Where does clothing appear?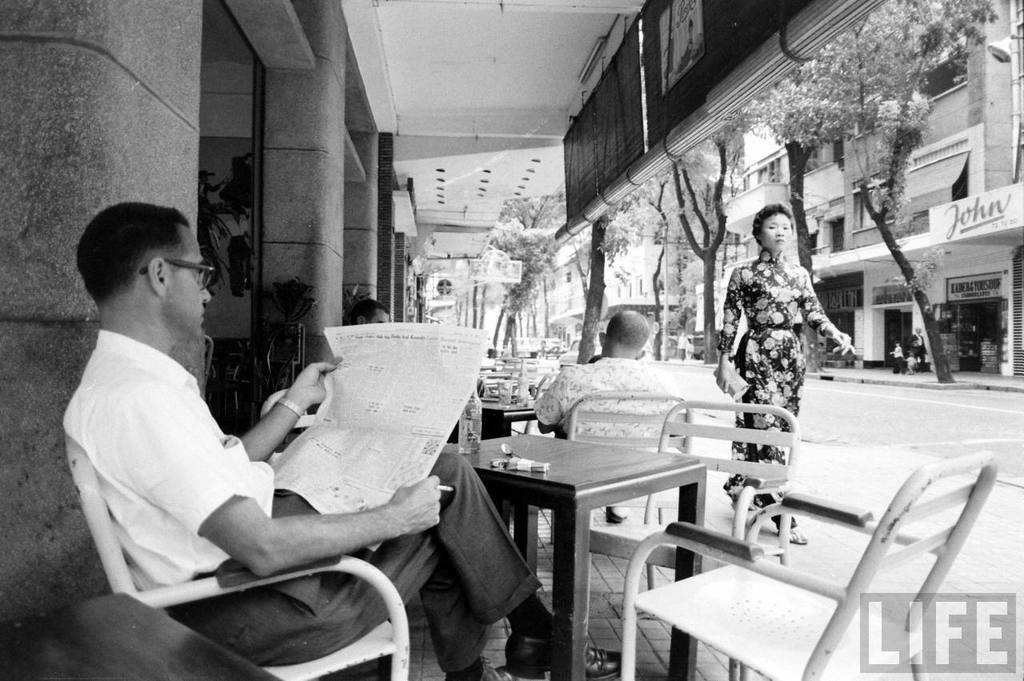
Appears at pyautogui.locateOnScreen(716, 249, 833, 528).
